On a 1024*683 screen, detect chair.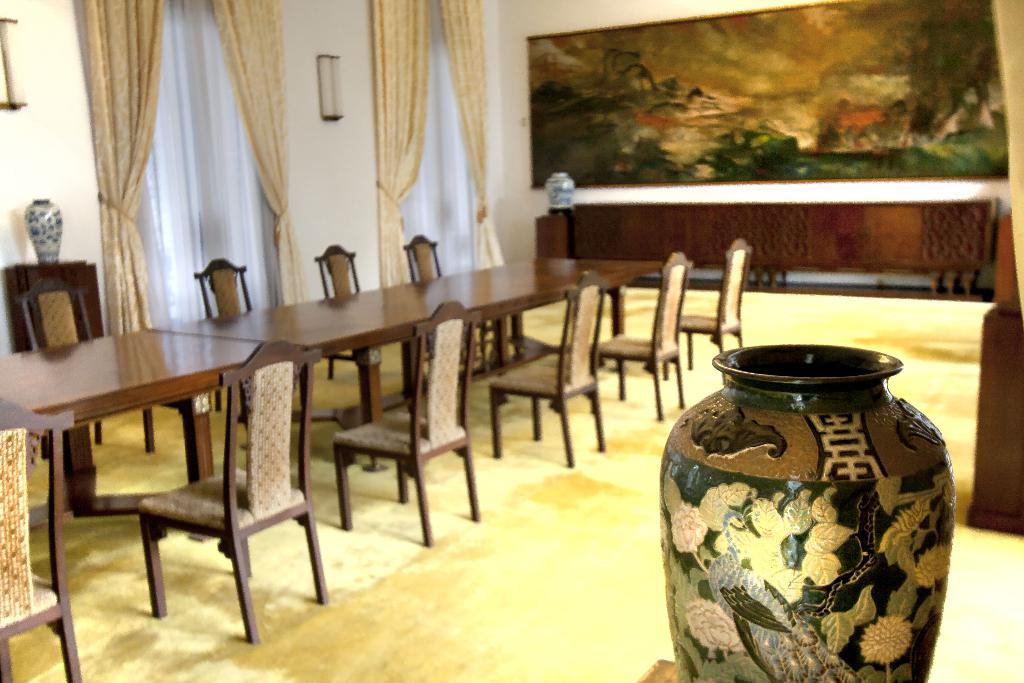
[left=315, top=241, right=367, bottom=378].
